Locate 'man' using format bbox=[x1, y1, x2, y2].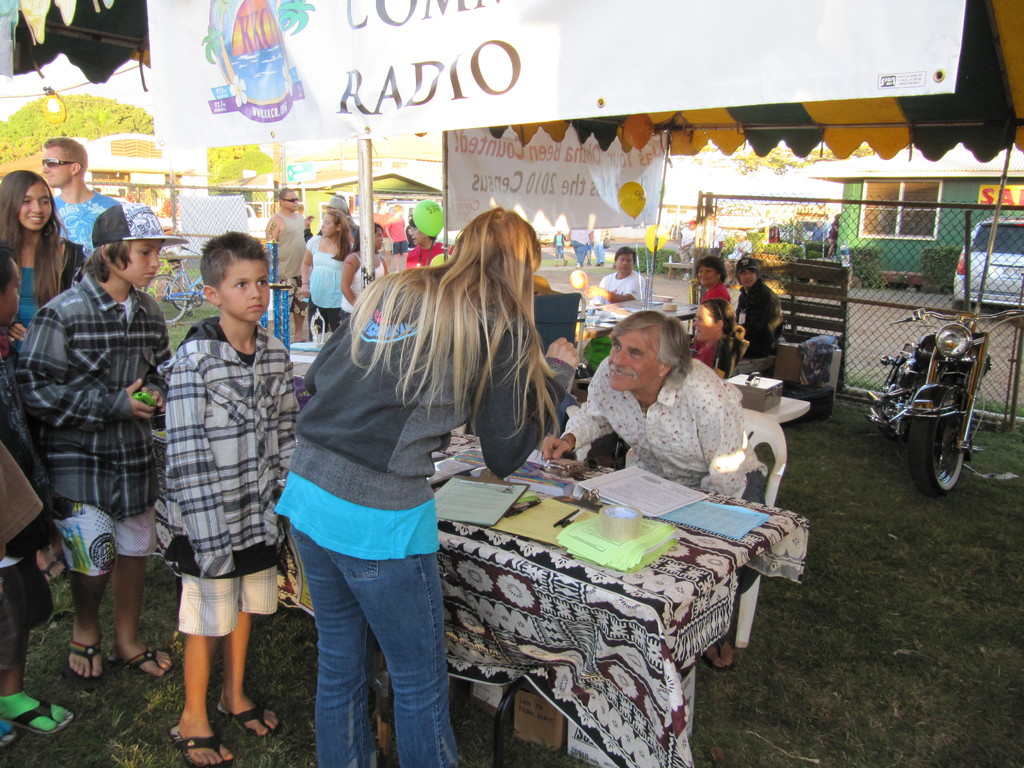
bbox=[722, 228, 751, 289].
